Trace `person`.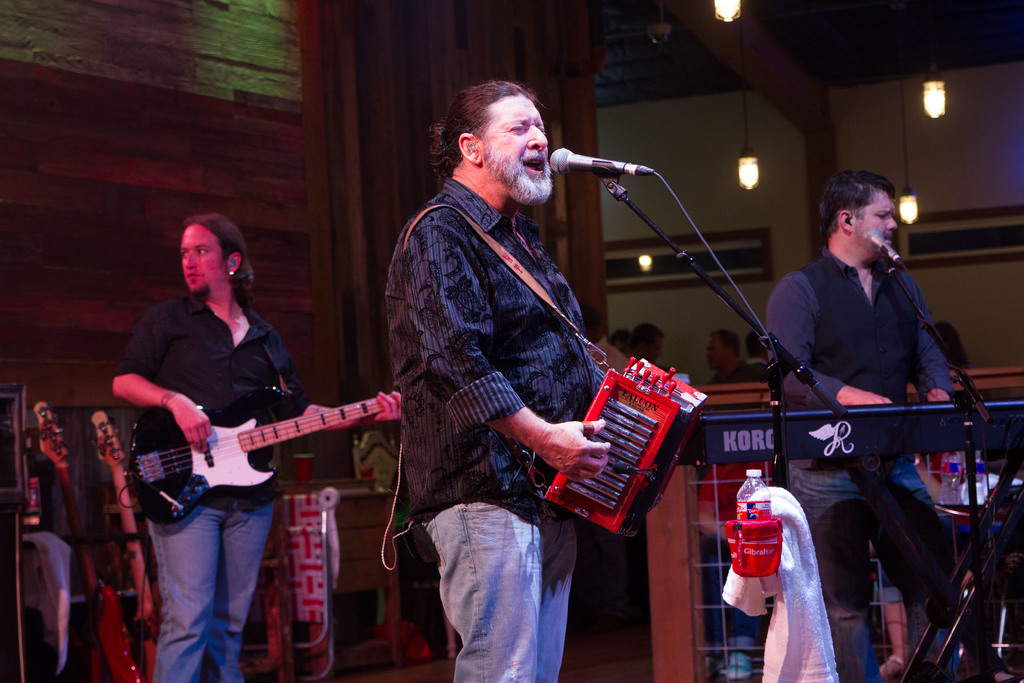
Traced to bbox=[118, 210, 356, 614].
